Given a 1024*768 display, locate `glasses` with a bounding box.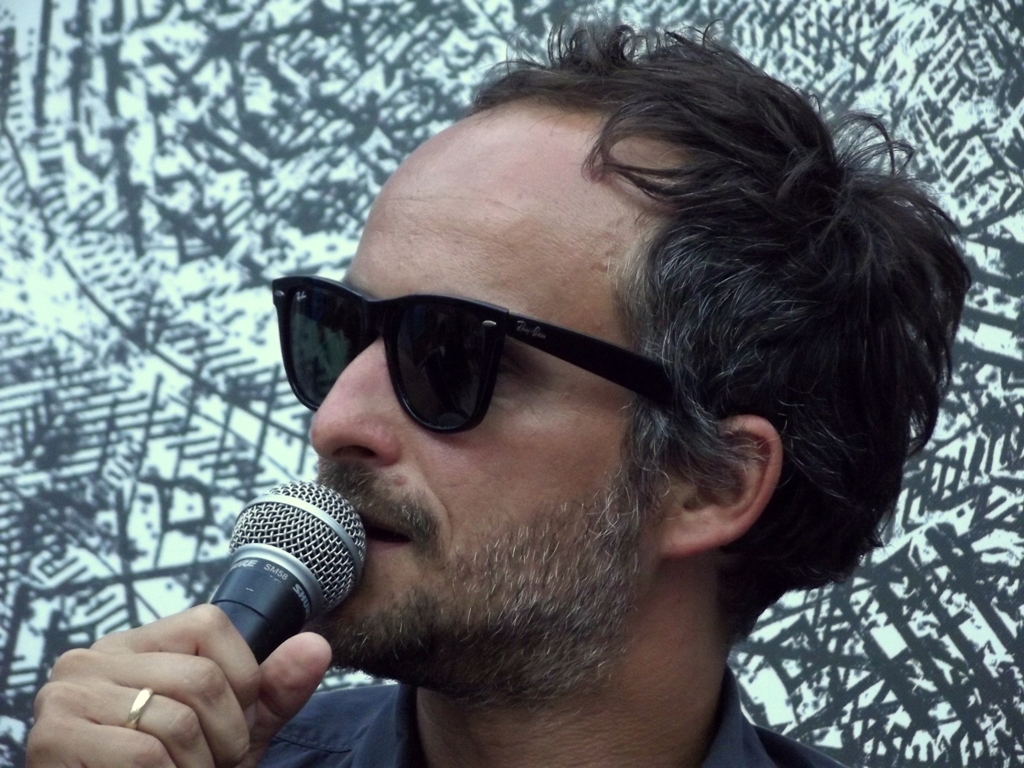
Located: 268, 273, 675, 441.
